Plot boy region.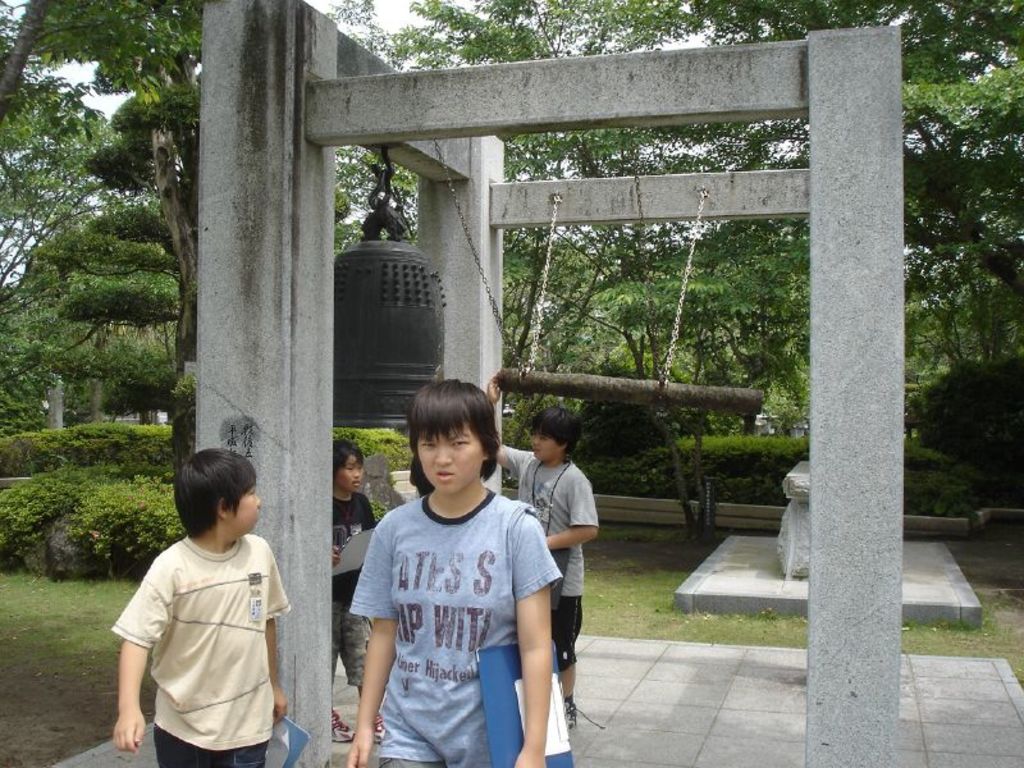
Plotted at [108, 448, 297, 764].
